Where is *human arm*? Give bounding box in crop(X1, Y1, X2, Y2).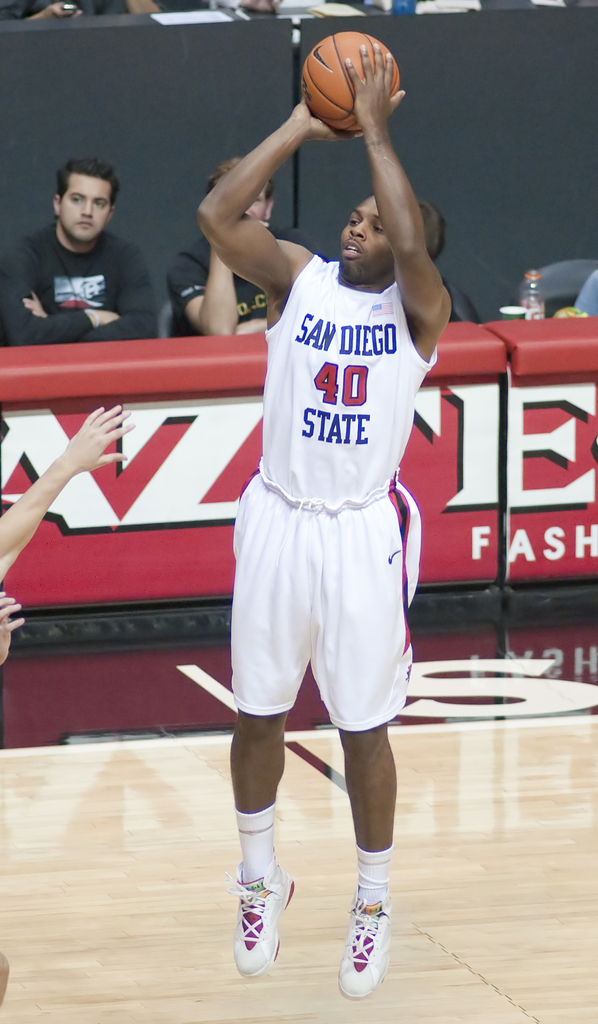
crop(164, 236, 233, 340).
